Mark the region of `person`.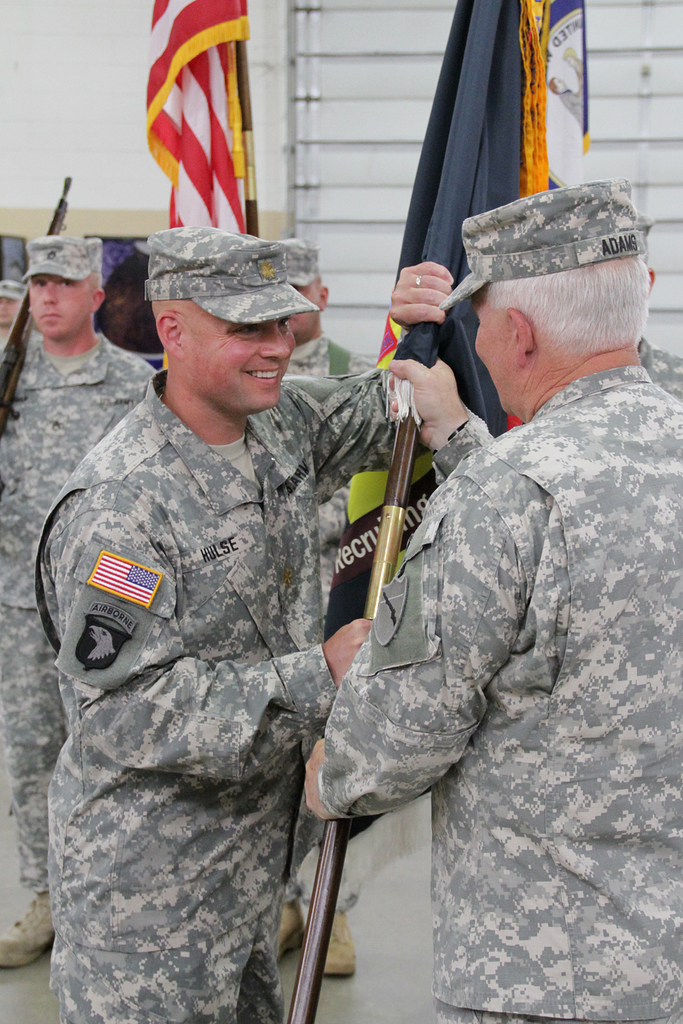
Region: box=[78, 180, 452, 993].
